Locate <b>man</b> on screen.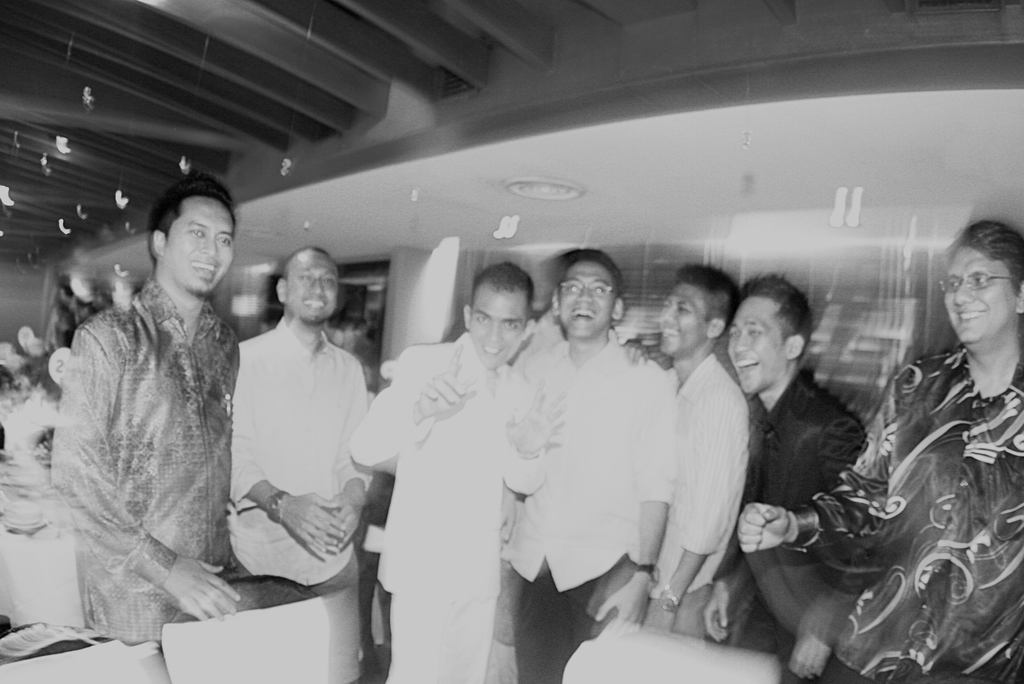
On screen at (left=497, top=260, right=671, bottom=683).
